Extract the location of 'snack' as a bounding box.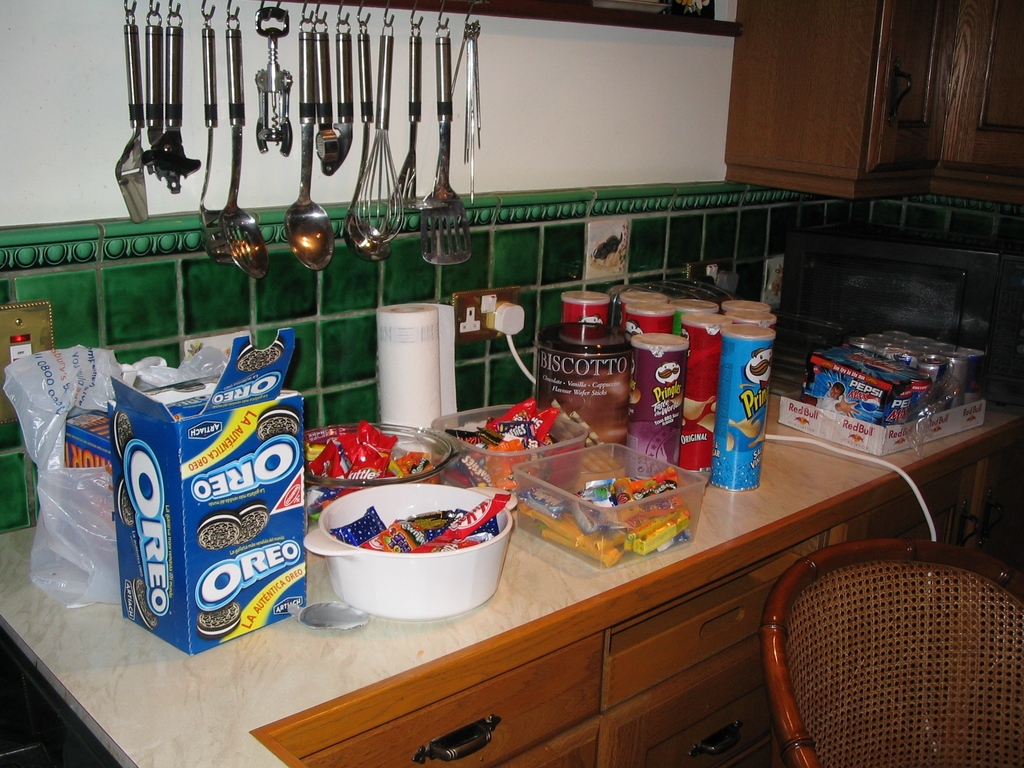
x1=201, y1=600, x2=241, y2=634.
